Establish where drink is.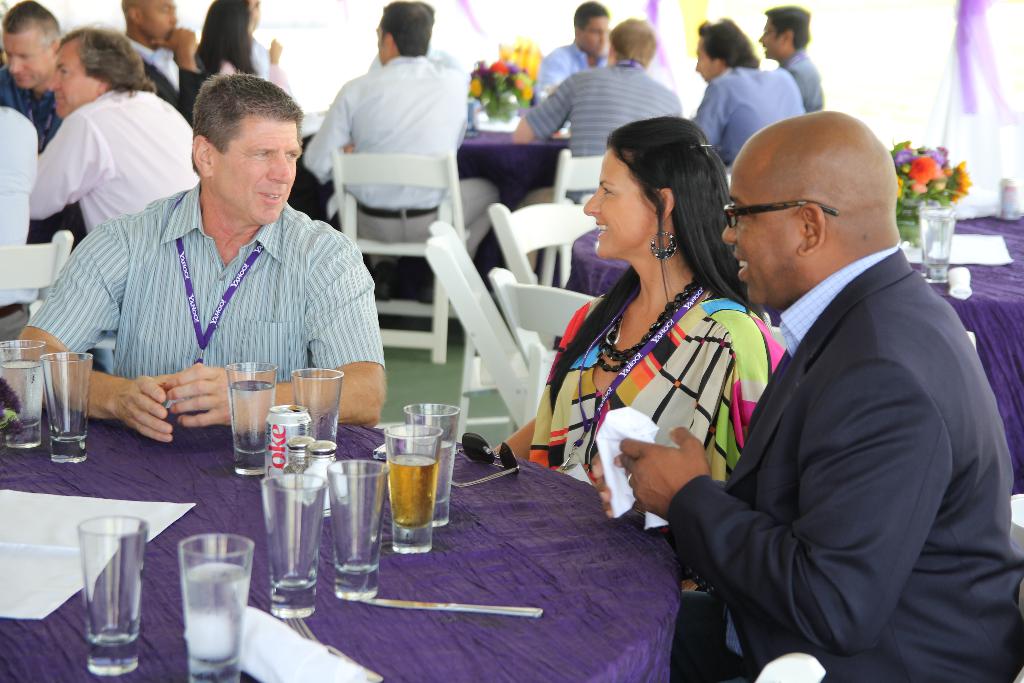
Established at (left=184, top=565, right=253, bottom=673).
